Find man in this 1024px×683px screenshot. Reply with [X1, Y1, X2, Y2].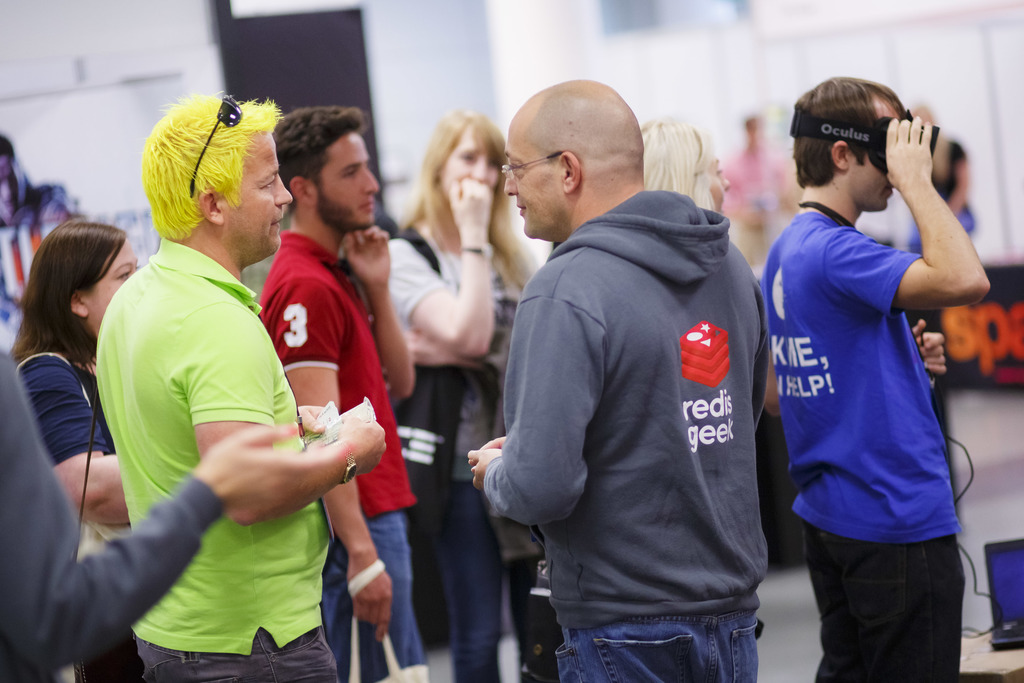
[486, 72, 803, 680].
